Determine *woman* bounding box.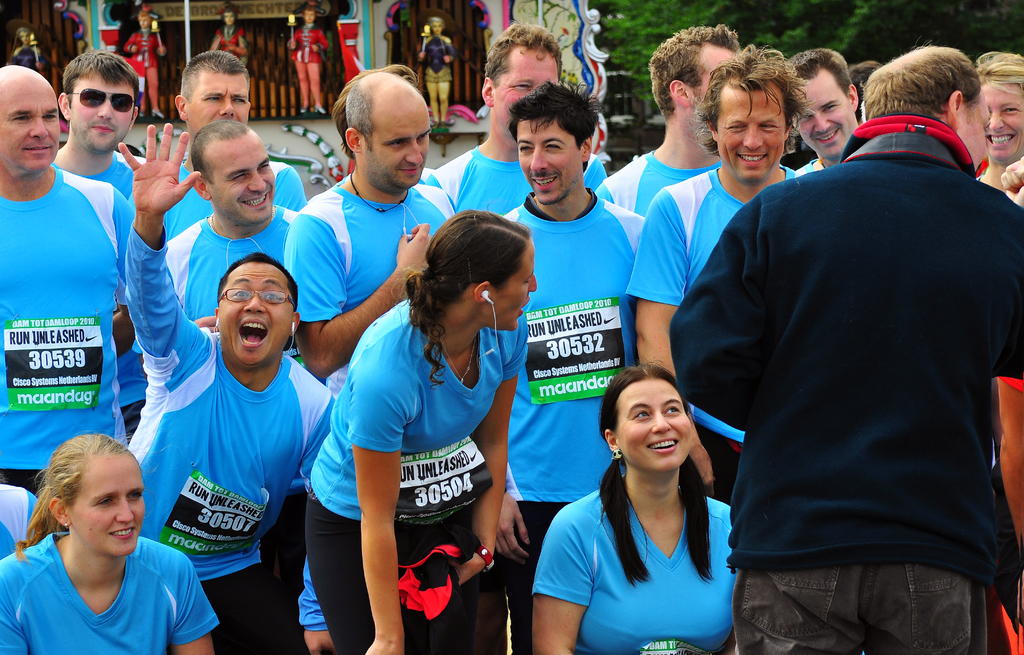
Determined: detection(417, 15, 455, 131).
